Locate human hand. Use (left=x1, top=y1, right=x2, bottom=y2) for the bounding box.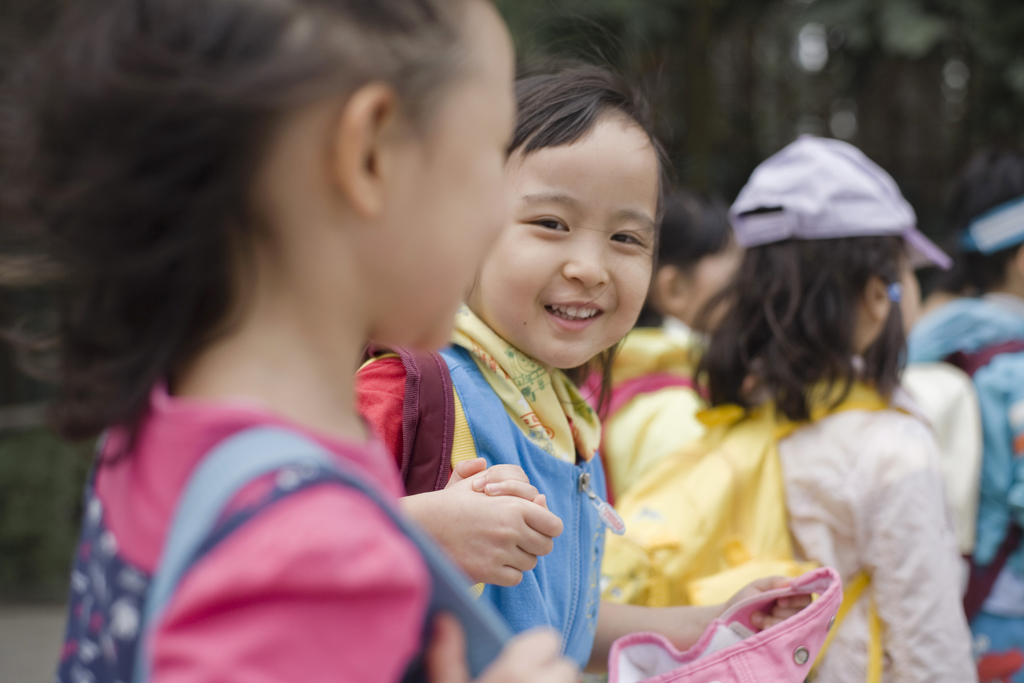
(left=415, top=464, right=577, bottom=589).
